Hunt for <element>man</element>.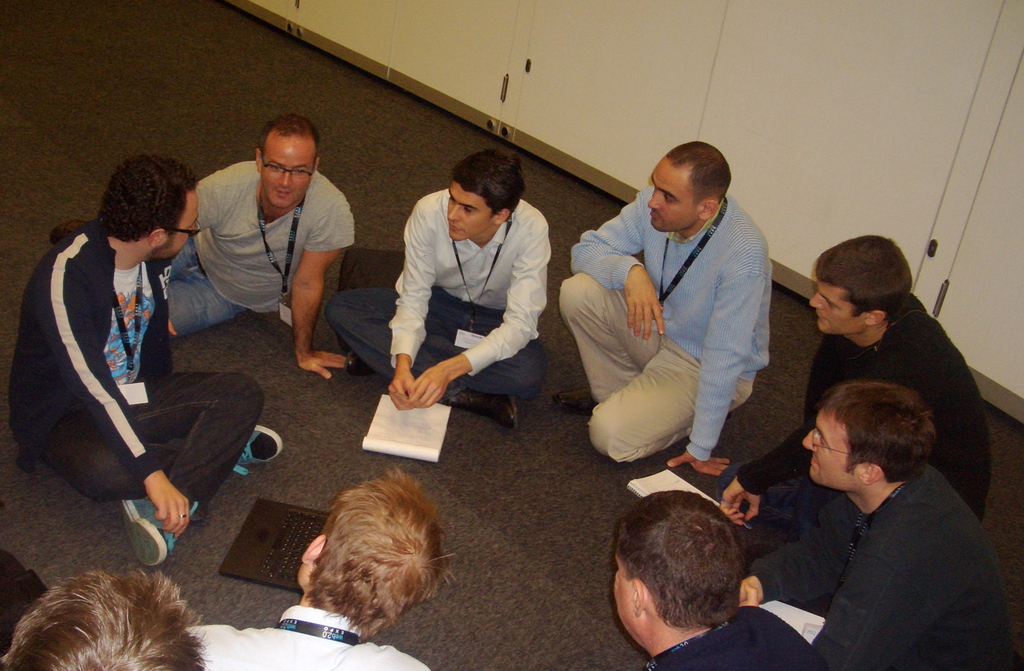
Hunted down at box(612, 490, 847, 670).
